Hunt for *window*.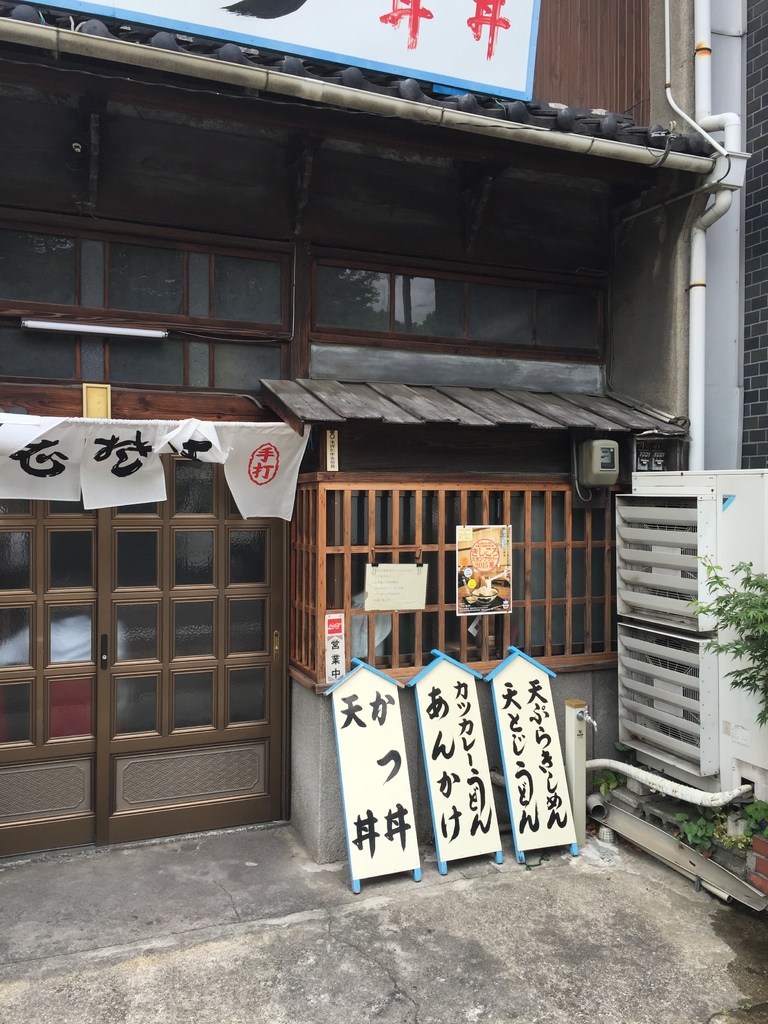
Hunted down at <box>0,209,314,404</box>.
